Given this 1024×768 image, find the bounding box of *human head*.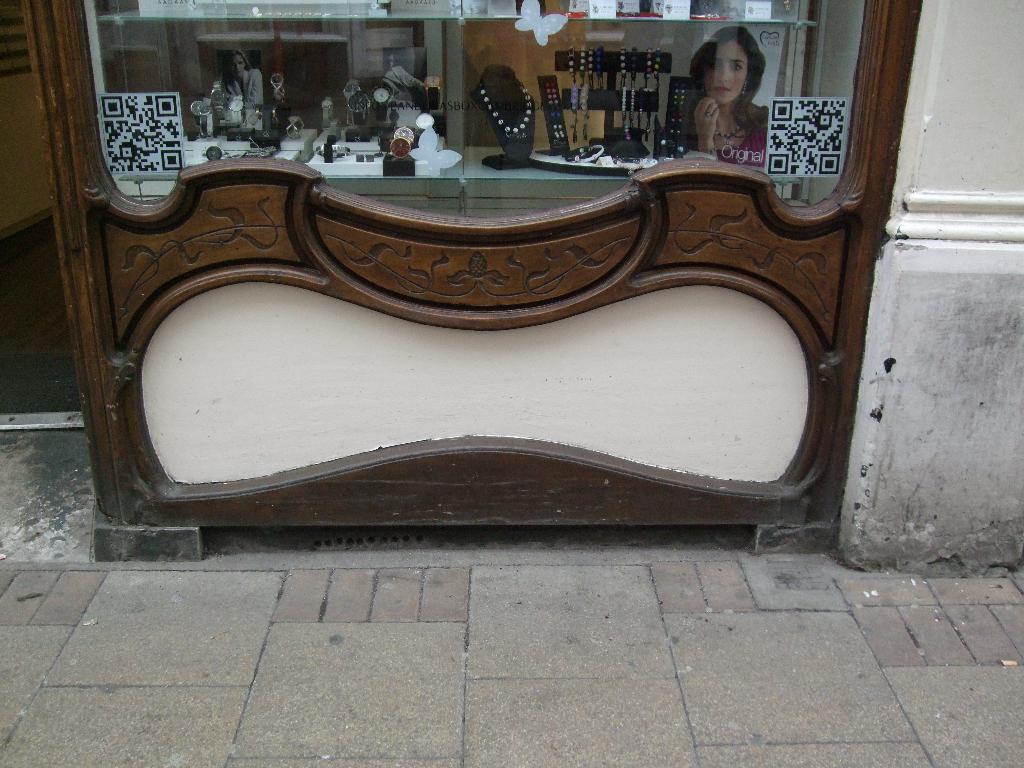
[left=675, top=26, right=764, bottom=129].
